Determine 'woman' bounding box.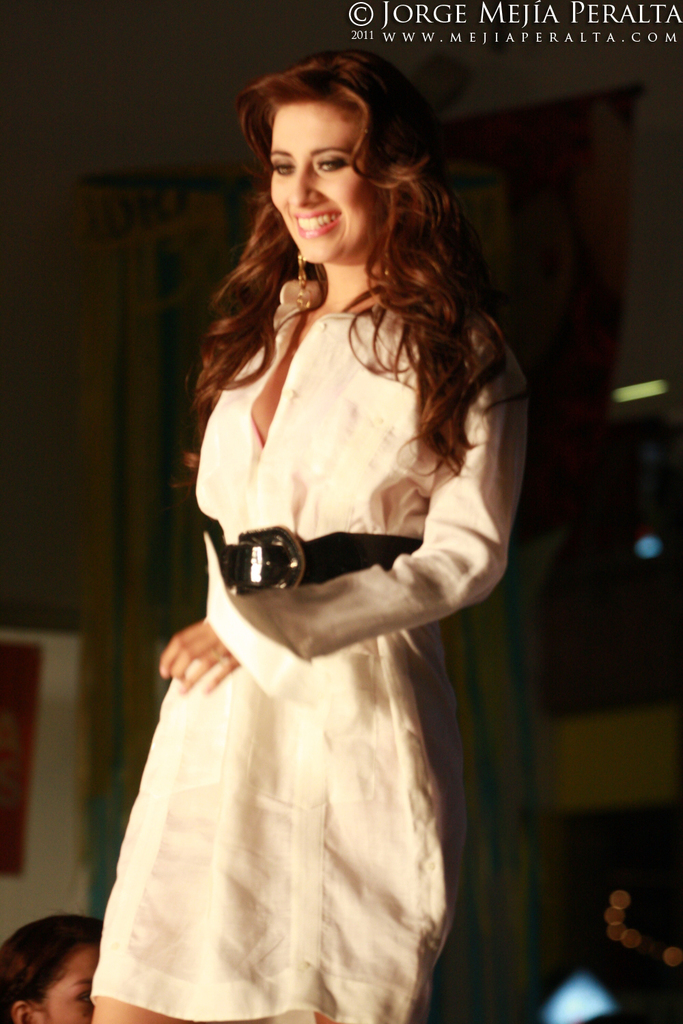
Determined: Rect(85, 48, 533, 1021).
